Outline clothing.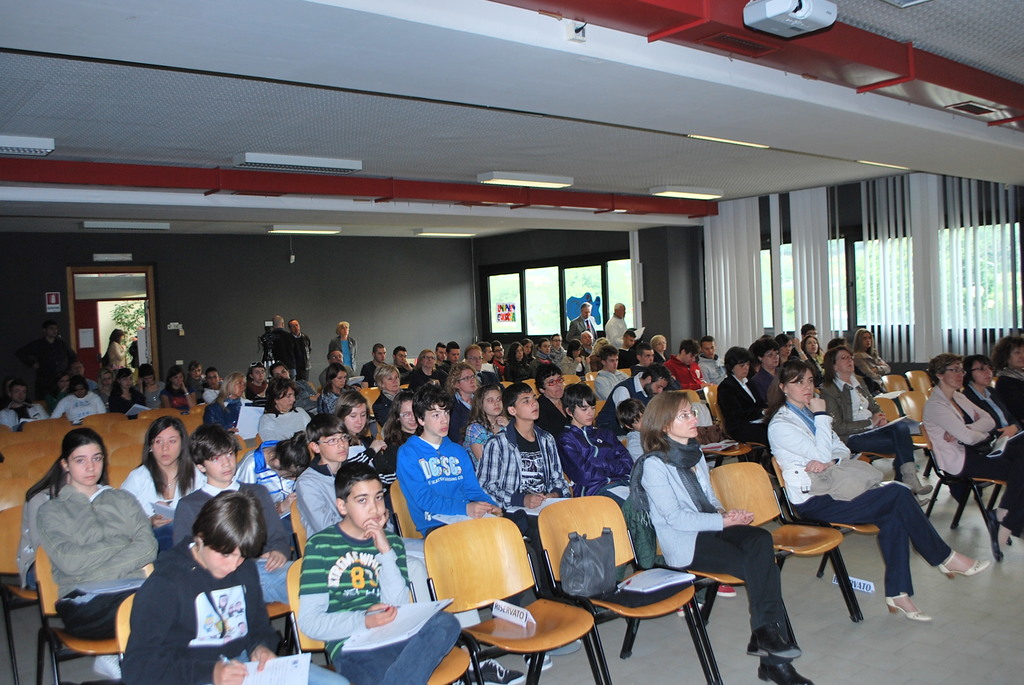
Outline: region(549, 341, 565, 359).
